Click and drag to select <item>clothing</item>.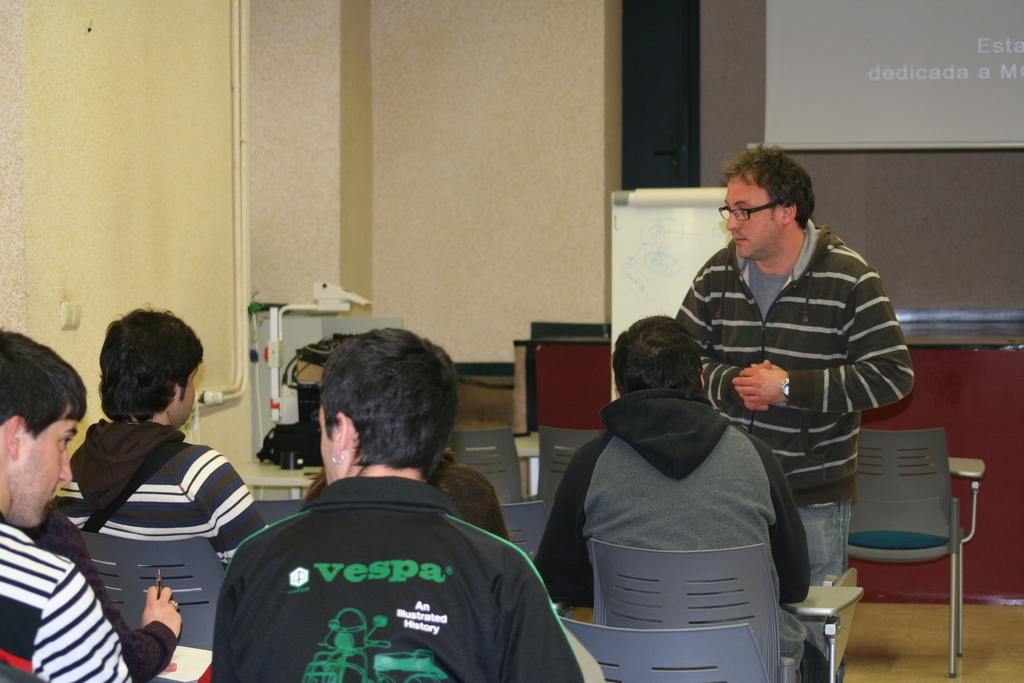
Selection: rect(534, 386, 811, 623).
